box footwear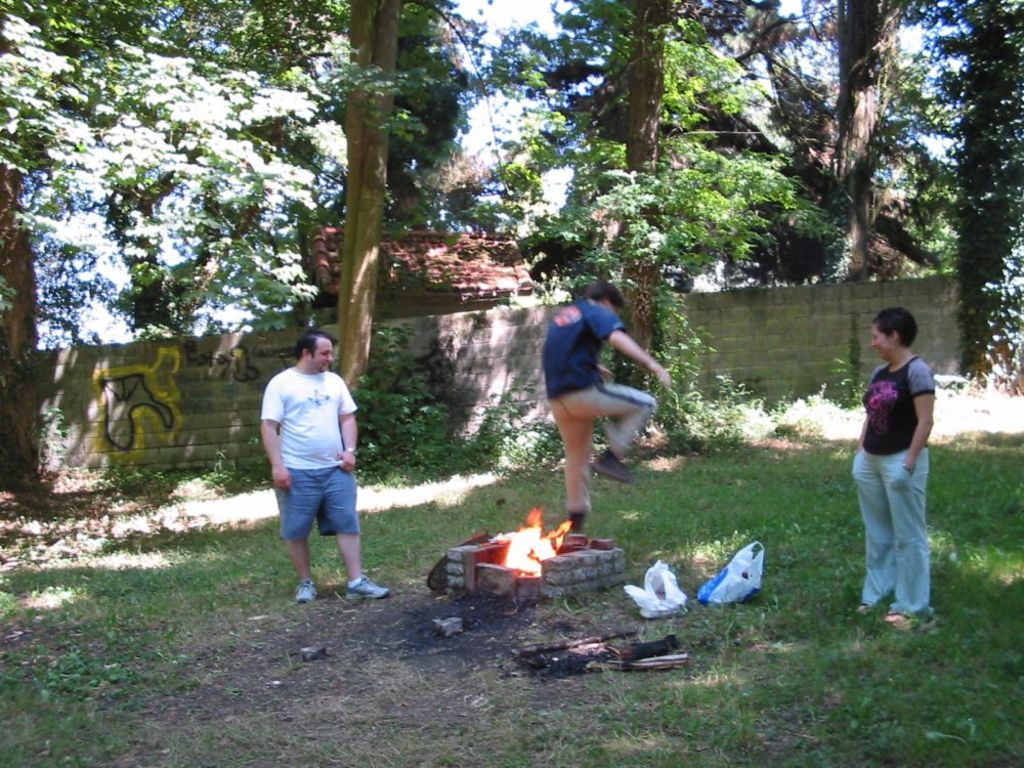
850,594,880,614
